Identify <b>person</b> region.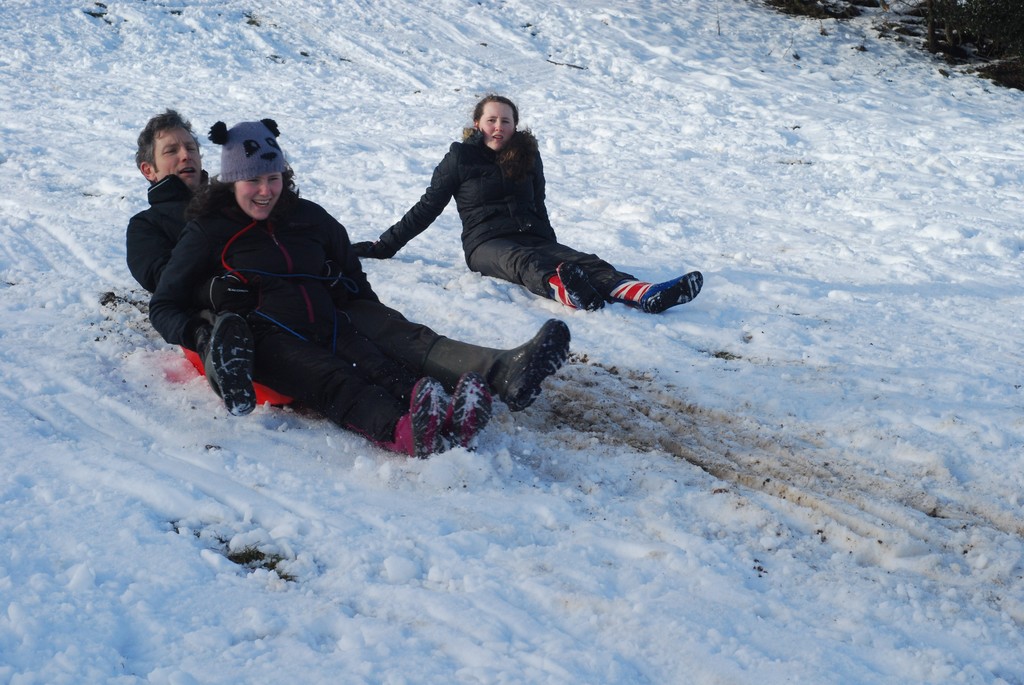
Region: select_region(150, 121, 570, 416).
